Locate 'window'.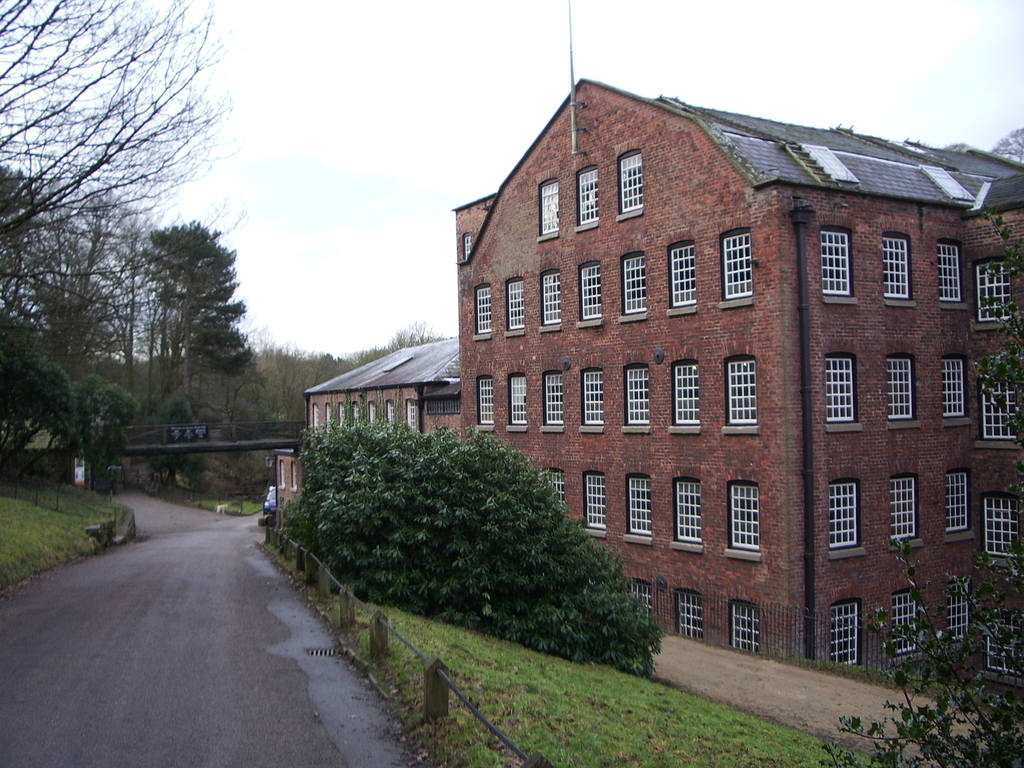
Bounding box: Rect(672, 478, 705, 552).
